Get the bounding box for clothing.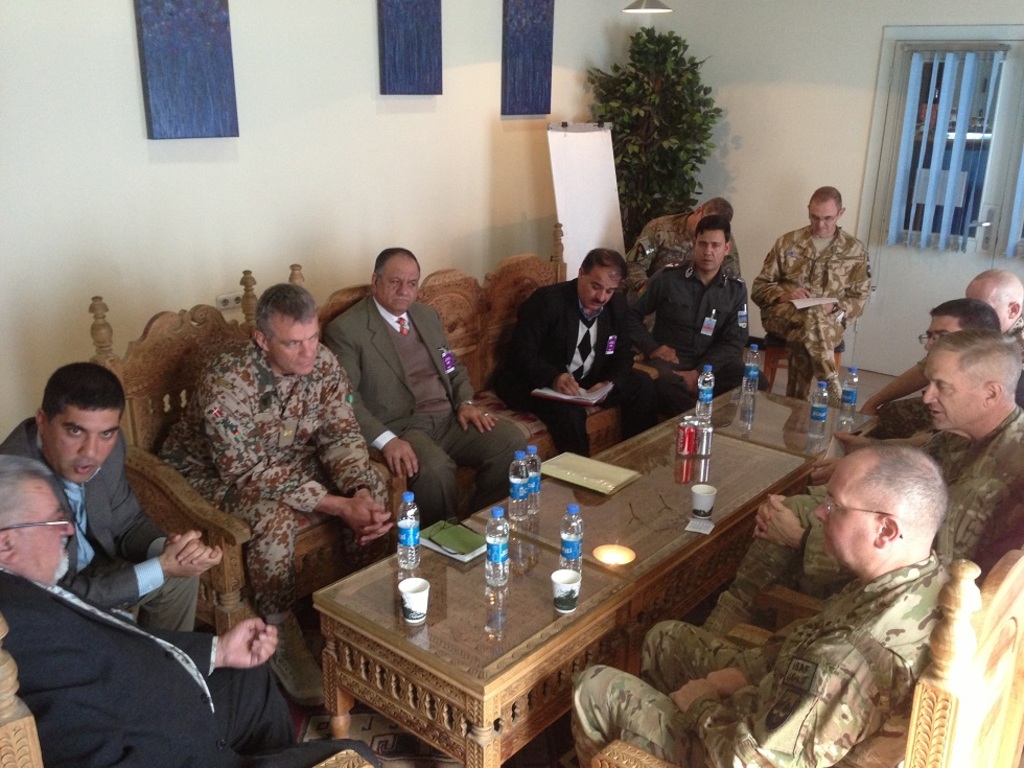
x1=715, y1=413, x2=1022, y2=637.
